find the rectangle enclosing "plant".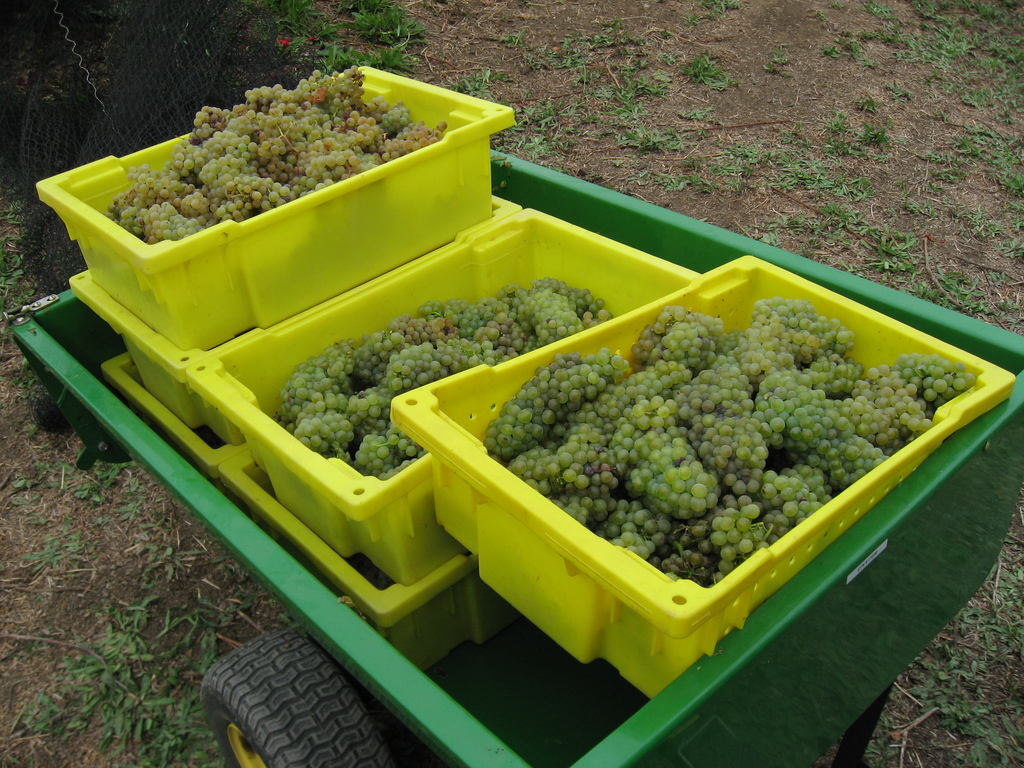
906 653 939 713.
